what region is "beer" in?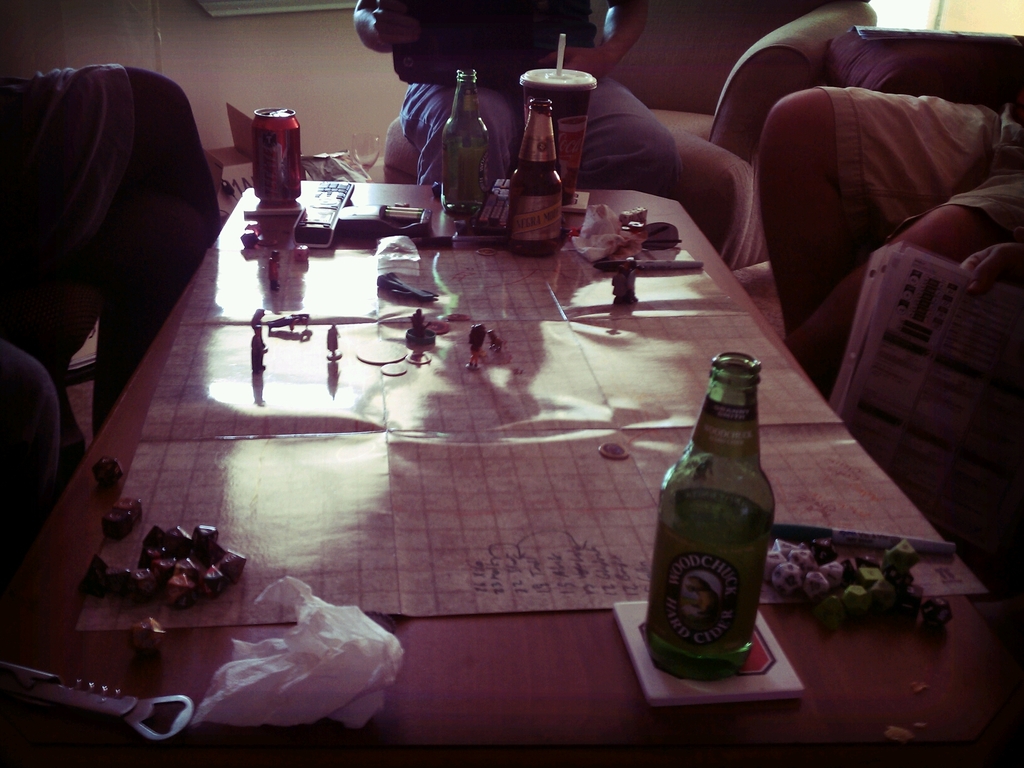
441:69:490:216.
